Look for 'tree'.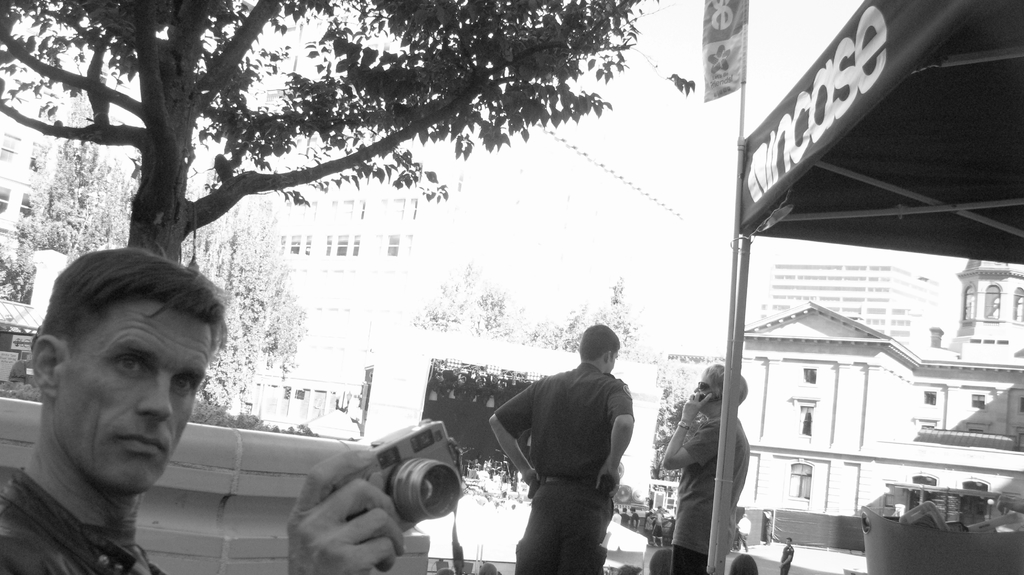
Found: <bbox>0, 94, 141, 299</bbox>.
